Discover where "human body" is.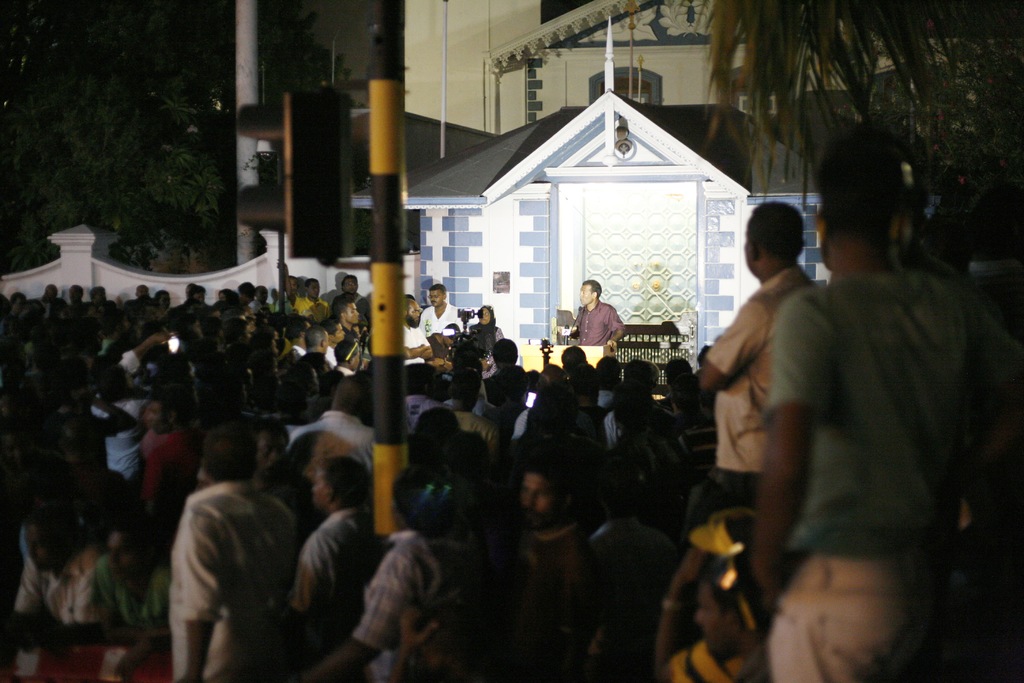
Discovered at pyautogui.locateOnScreen(749, 131, 988, 682).
